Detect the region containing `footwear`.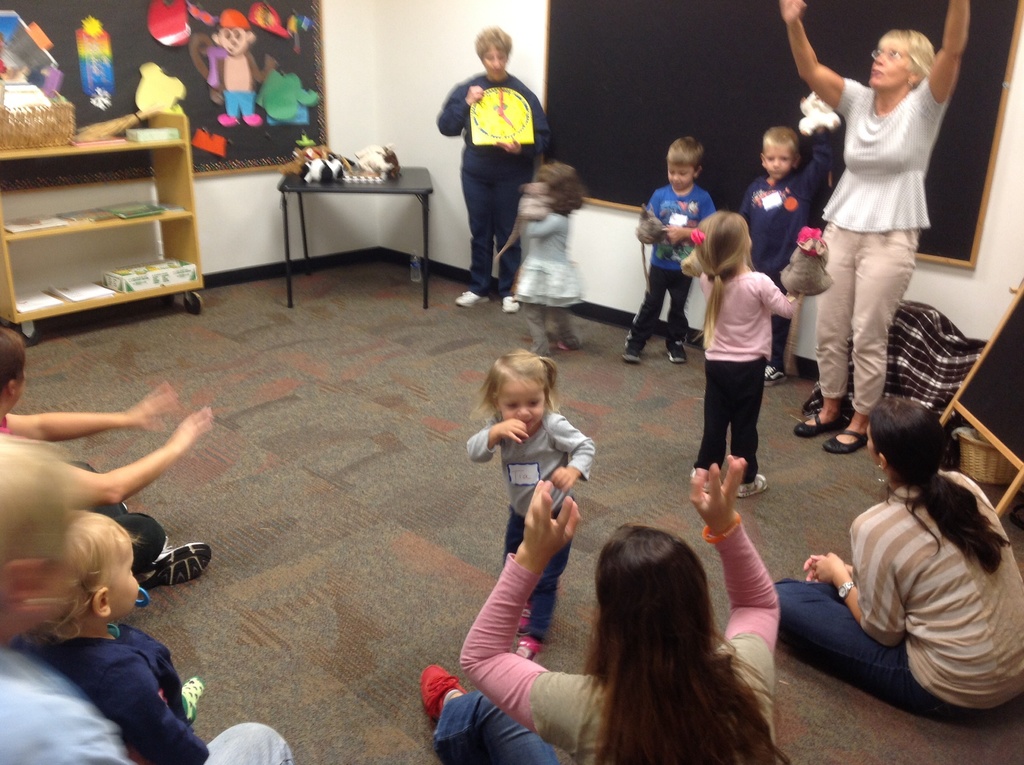
rect(663, 339, 685, 361).
